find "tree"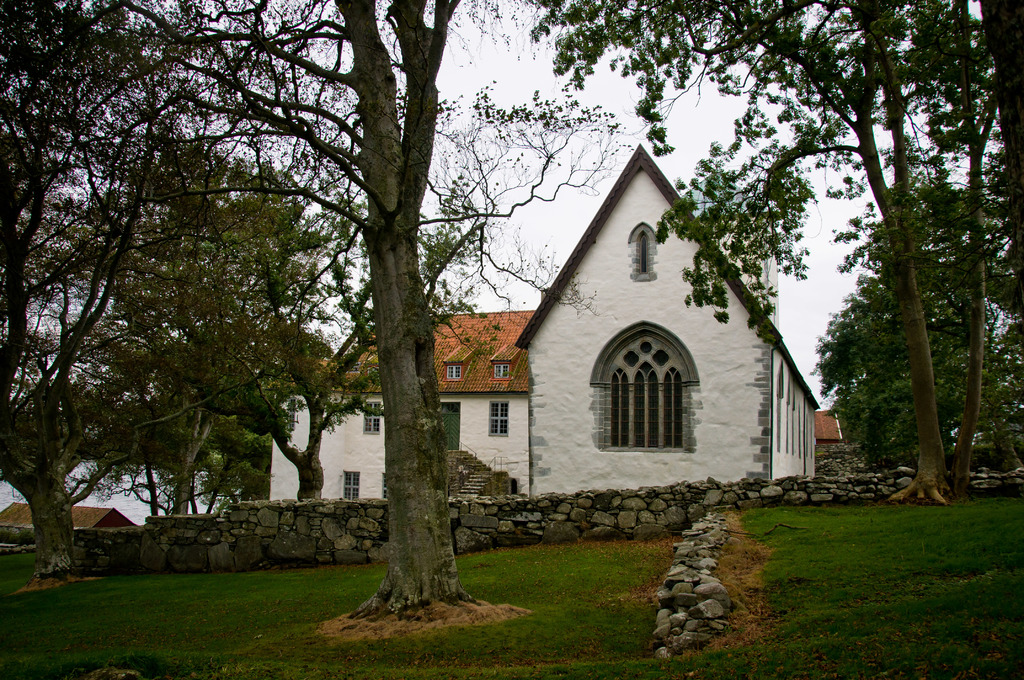
pyautogui.locateOnScreen(45, 328, 285, 501)
